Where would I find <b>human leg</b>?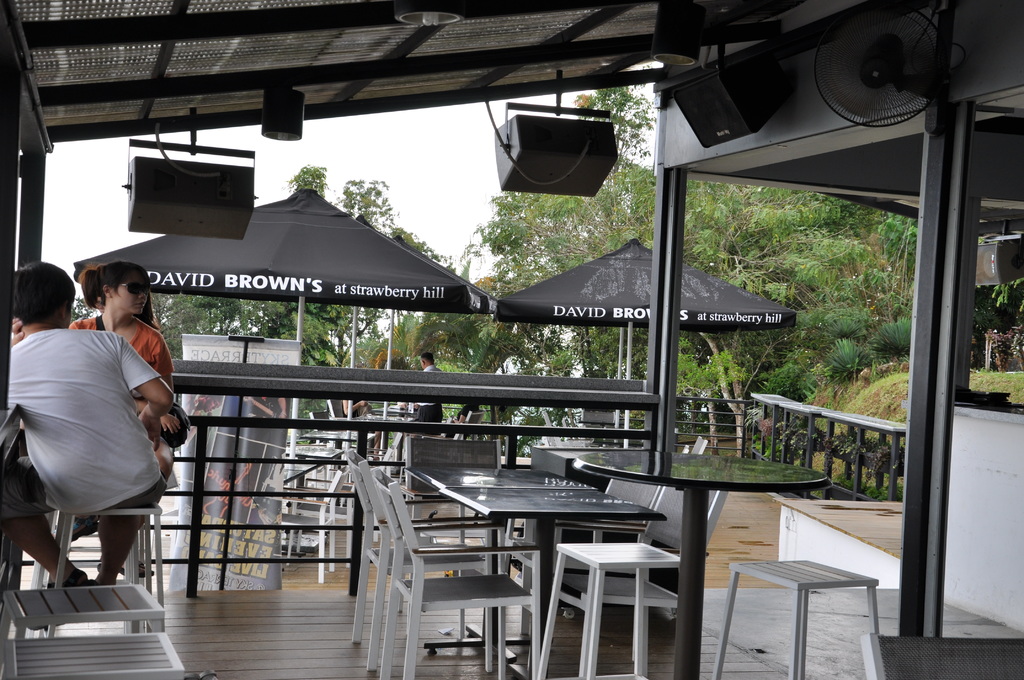
At locate(0, 458, 84, 590).
